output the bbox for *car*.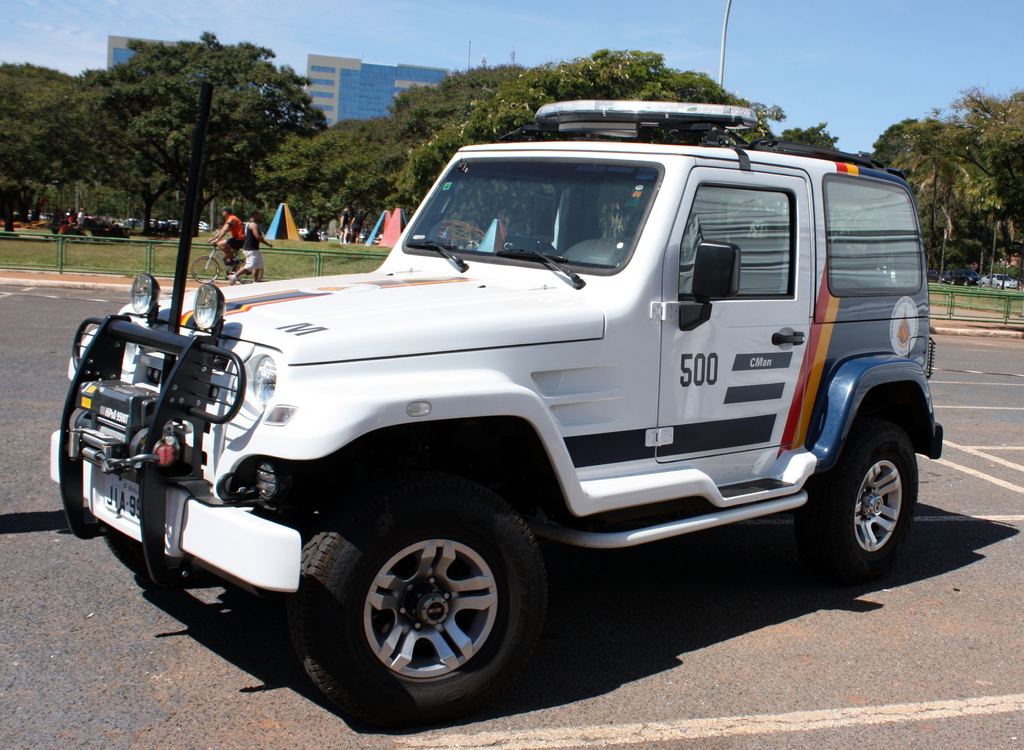
locate(65, 115, 959, 689).
